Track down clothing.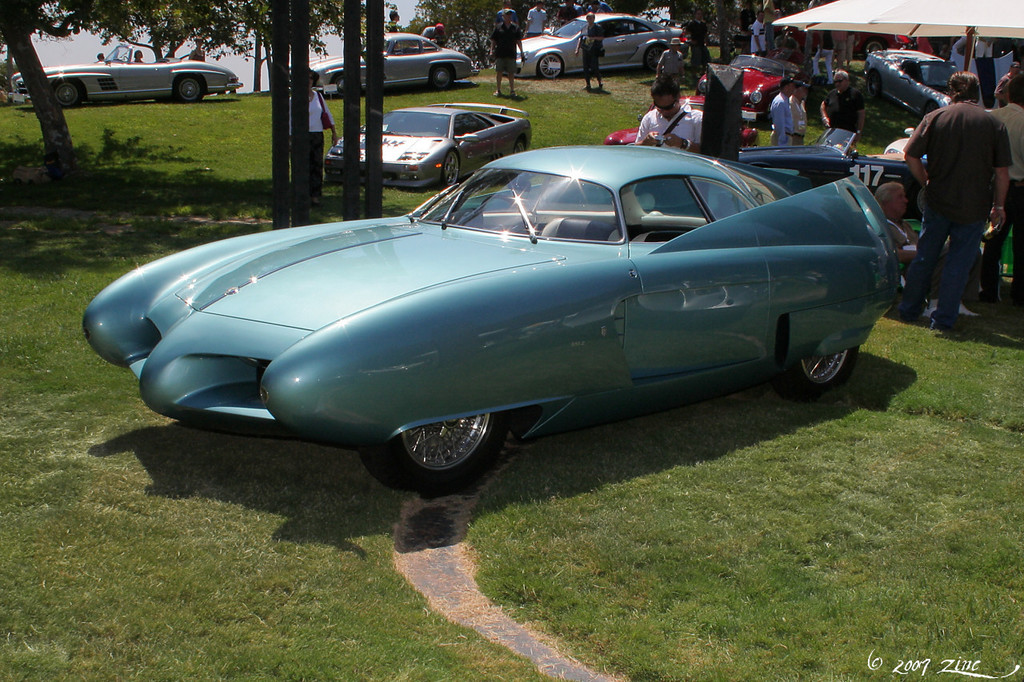
Tracked to l=287, t=93, r=335, b=194.
